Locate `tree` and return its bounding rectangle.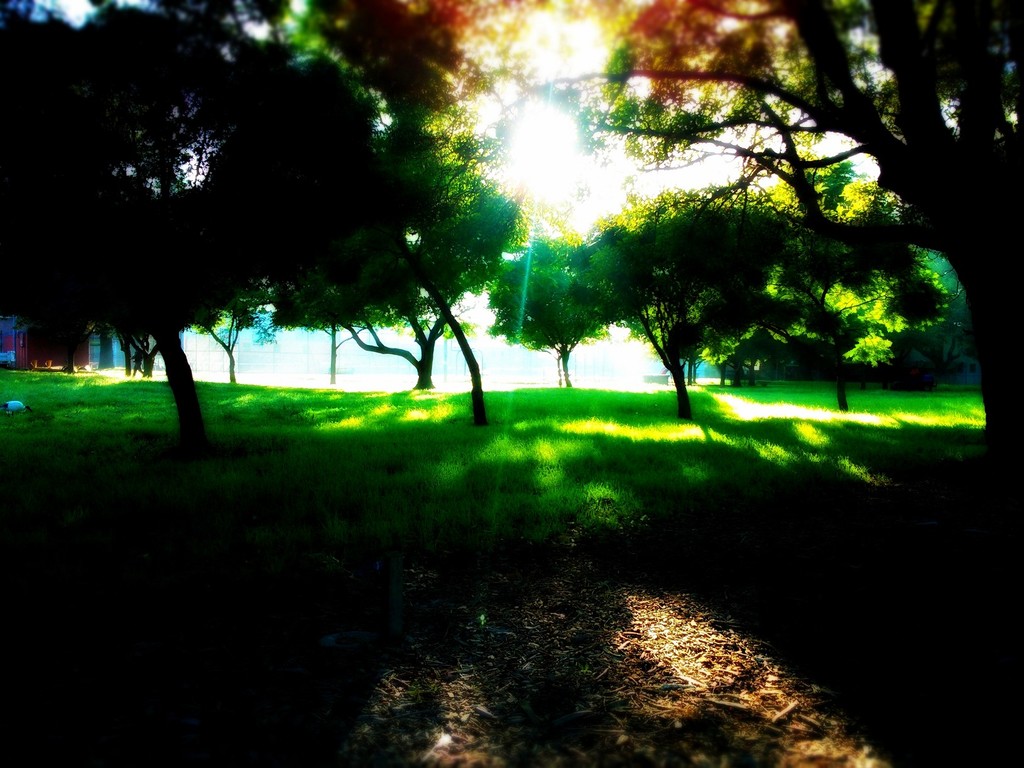
box=[0, 0, 371, 439].
